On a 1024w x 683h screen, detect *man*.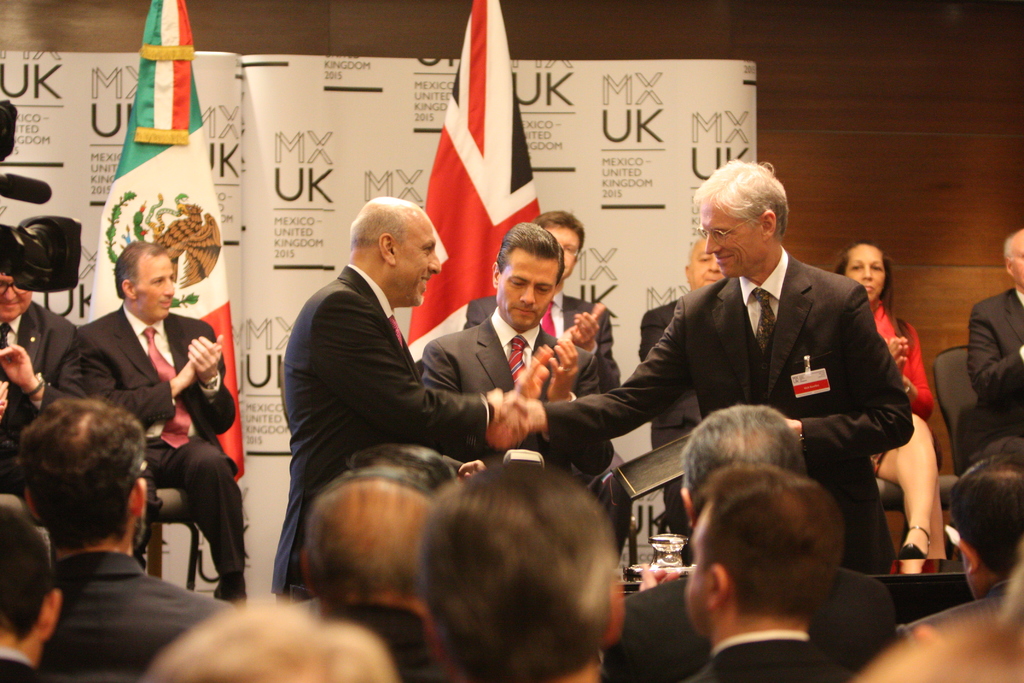
crop(670, 461, 854, 682).
